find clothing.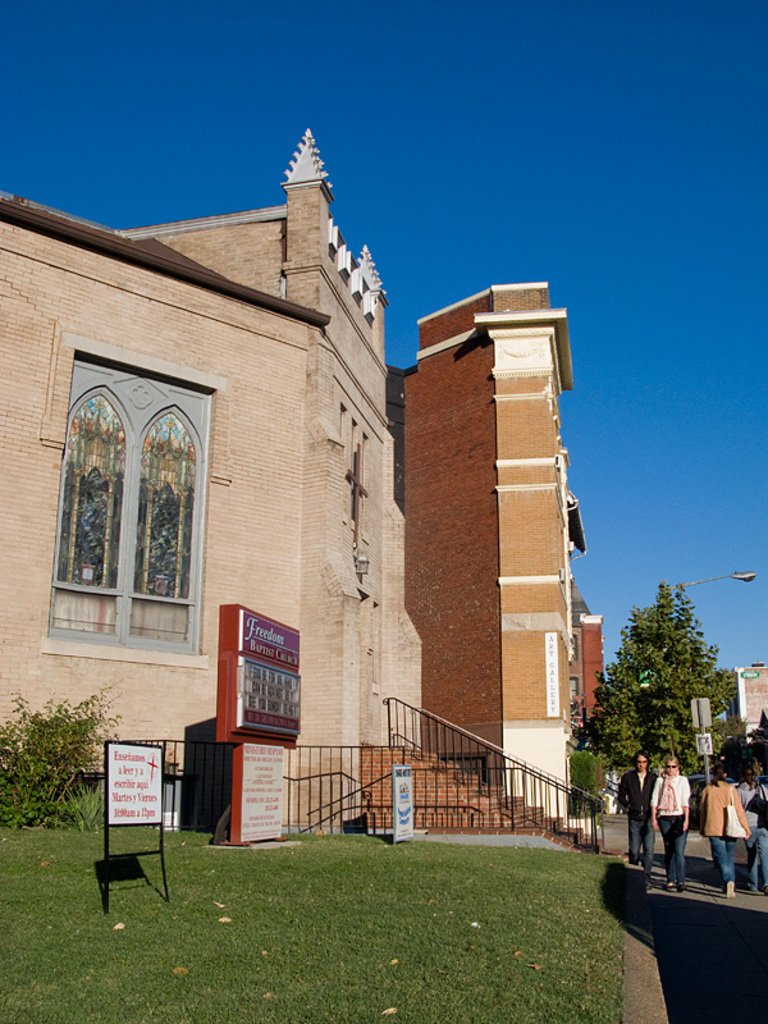
box(620, 771, 669, 852).
